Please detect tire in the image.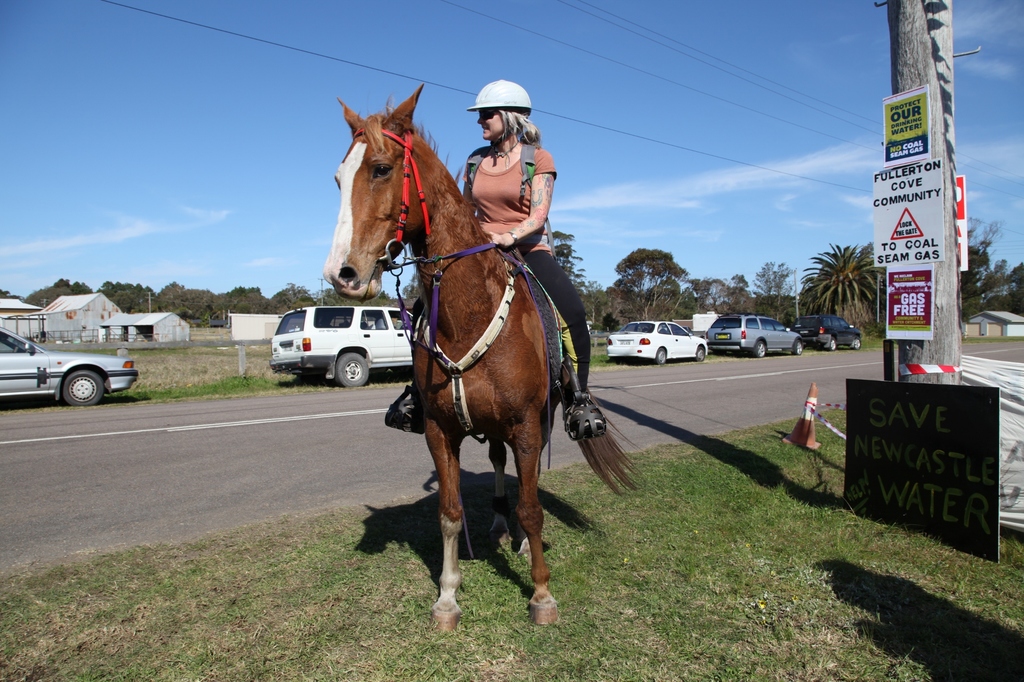
bbox=[696, 345, 707, 364].
